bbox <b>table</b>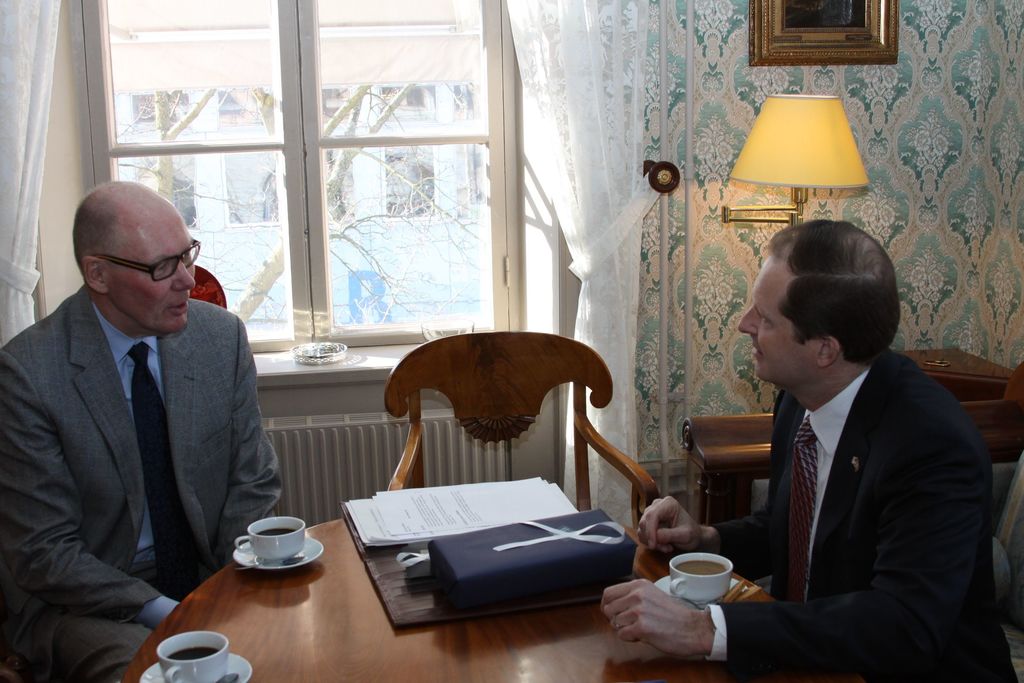
select_region(120, 517, 865, 682)
